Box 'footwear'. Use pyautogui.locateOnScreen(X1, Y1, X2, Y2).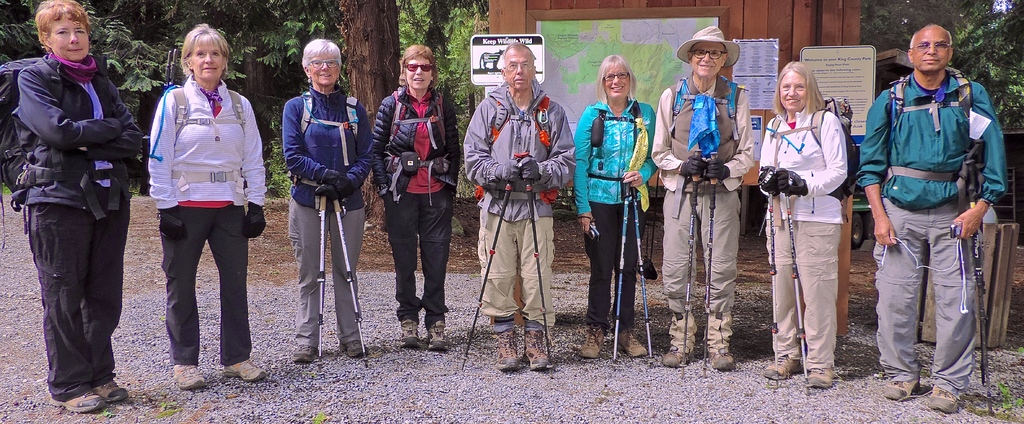
pyautogui.locateOnScreen(926, 382, 955, 412).
